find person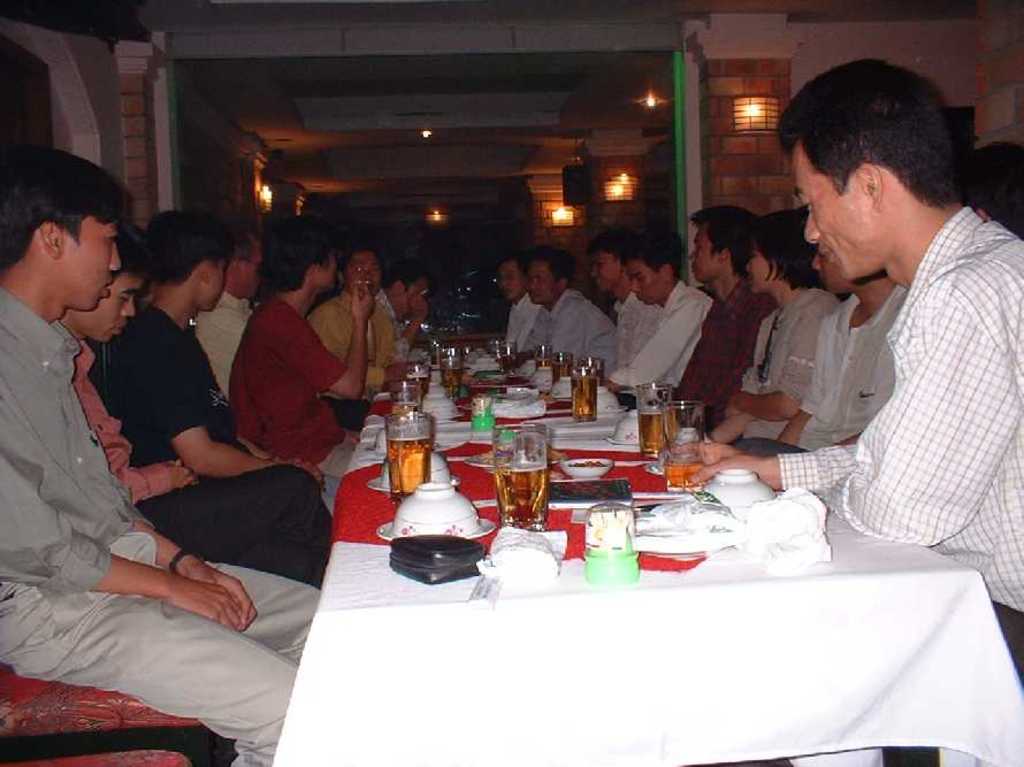
491 253 540 355
